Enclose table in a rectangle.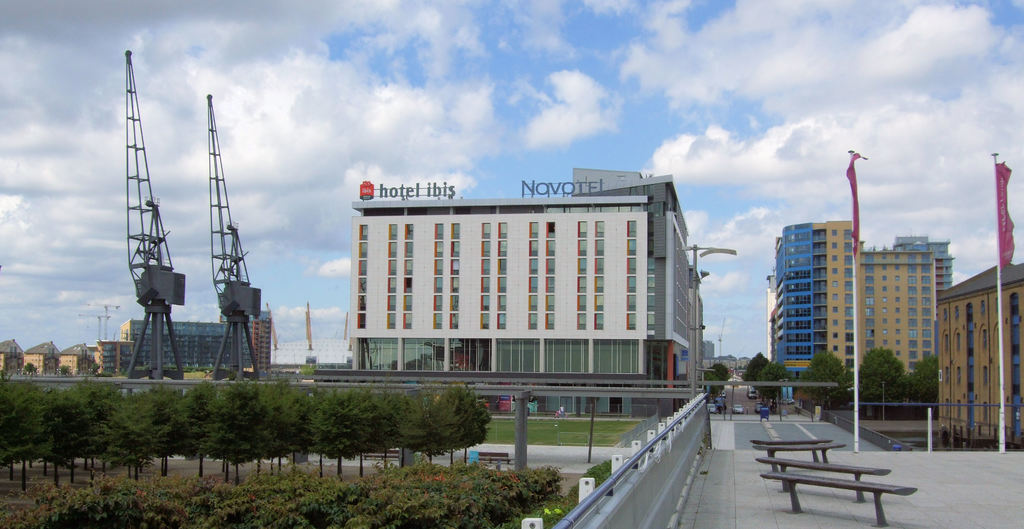
<region>755, 454, 893, 500</region>.
